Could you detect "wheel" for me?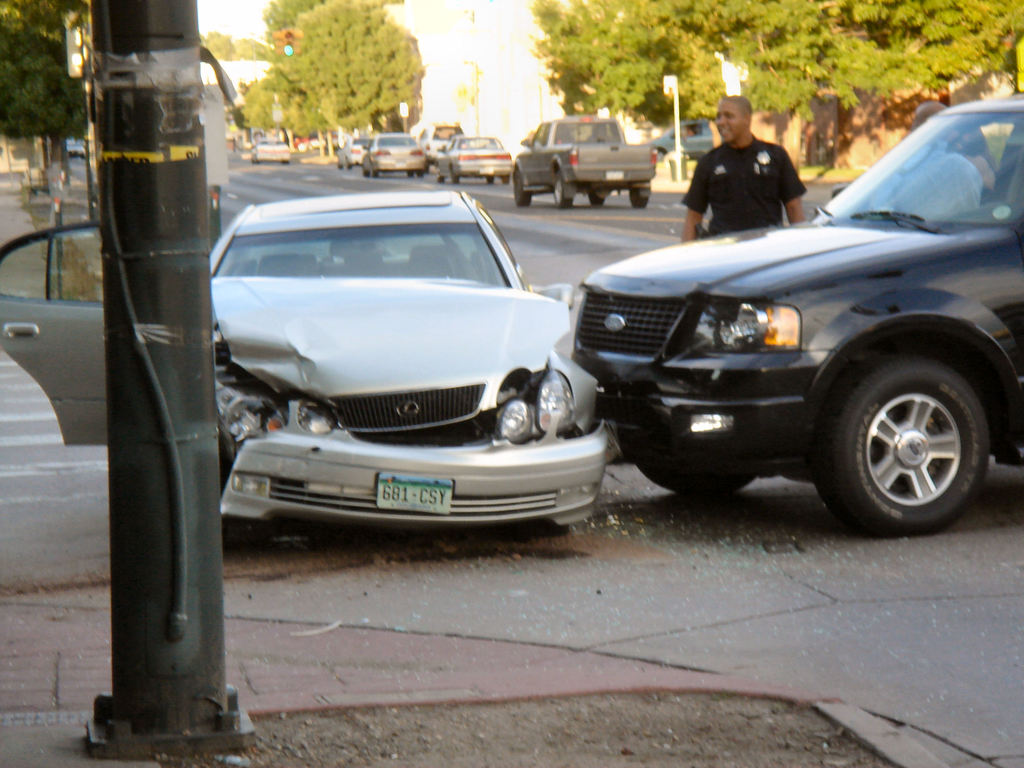
Detection result: 415/172/424/179.
